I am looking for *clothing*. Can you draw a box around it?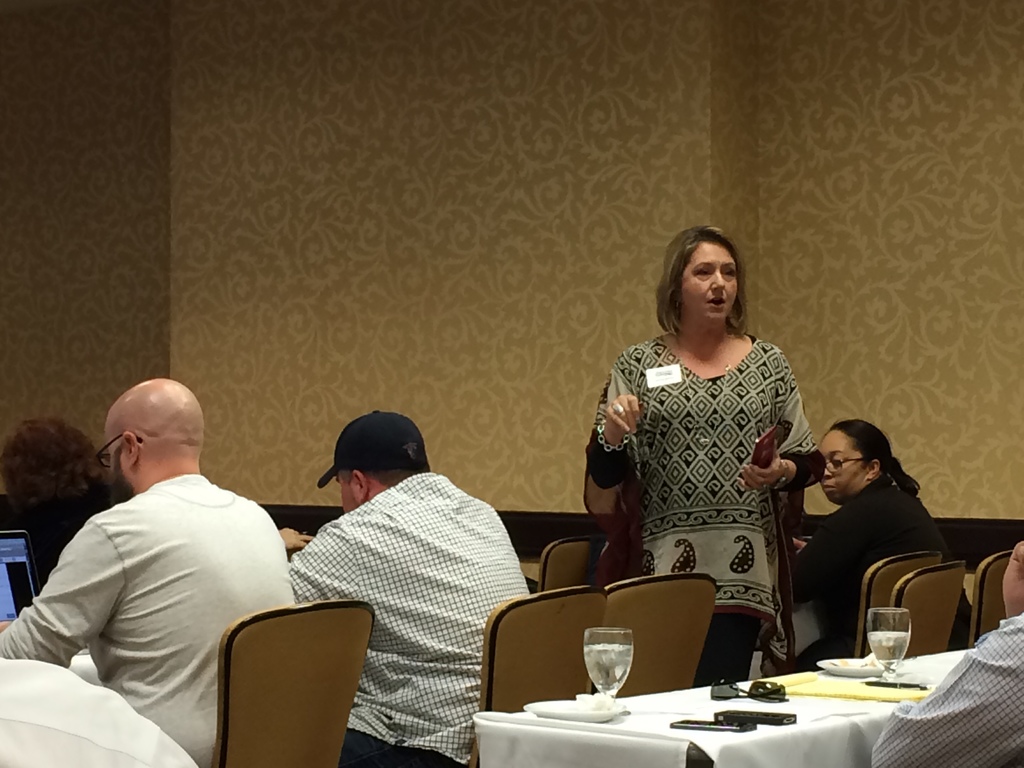
Sure, the bounding box is rect(289, 468, 534, 767).
